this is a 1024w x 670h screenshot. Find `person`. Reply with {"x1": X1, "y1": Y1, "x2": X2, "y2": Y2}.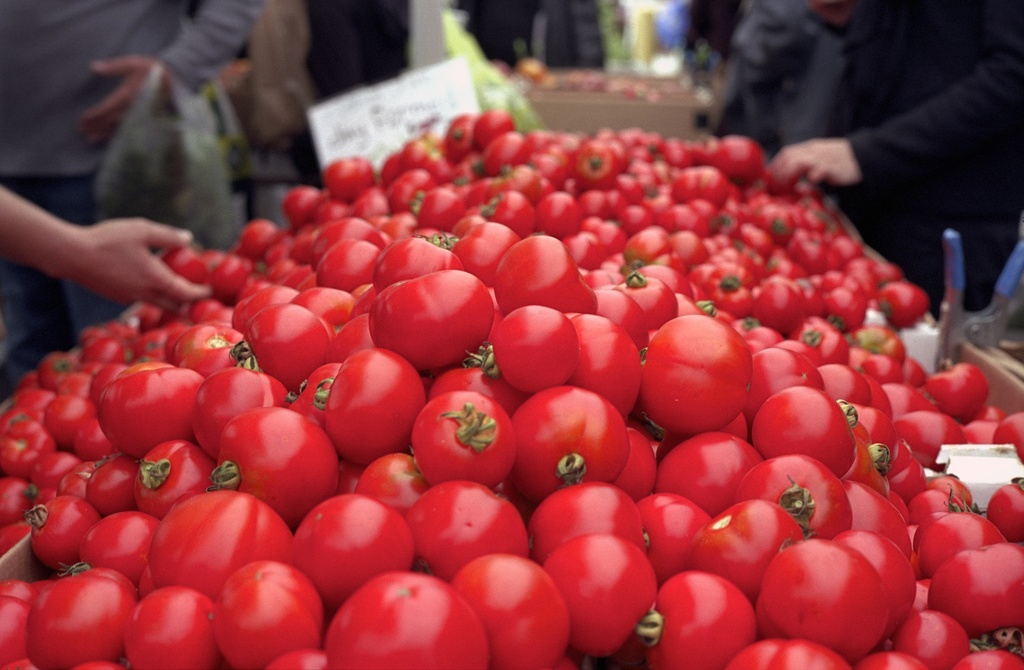
{"x1": 757, "y1": 0, "x2": 1023, "y2": 310}.
